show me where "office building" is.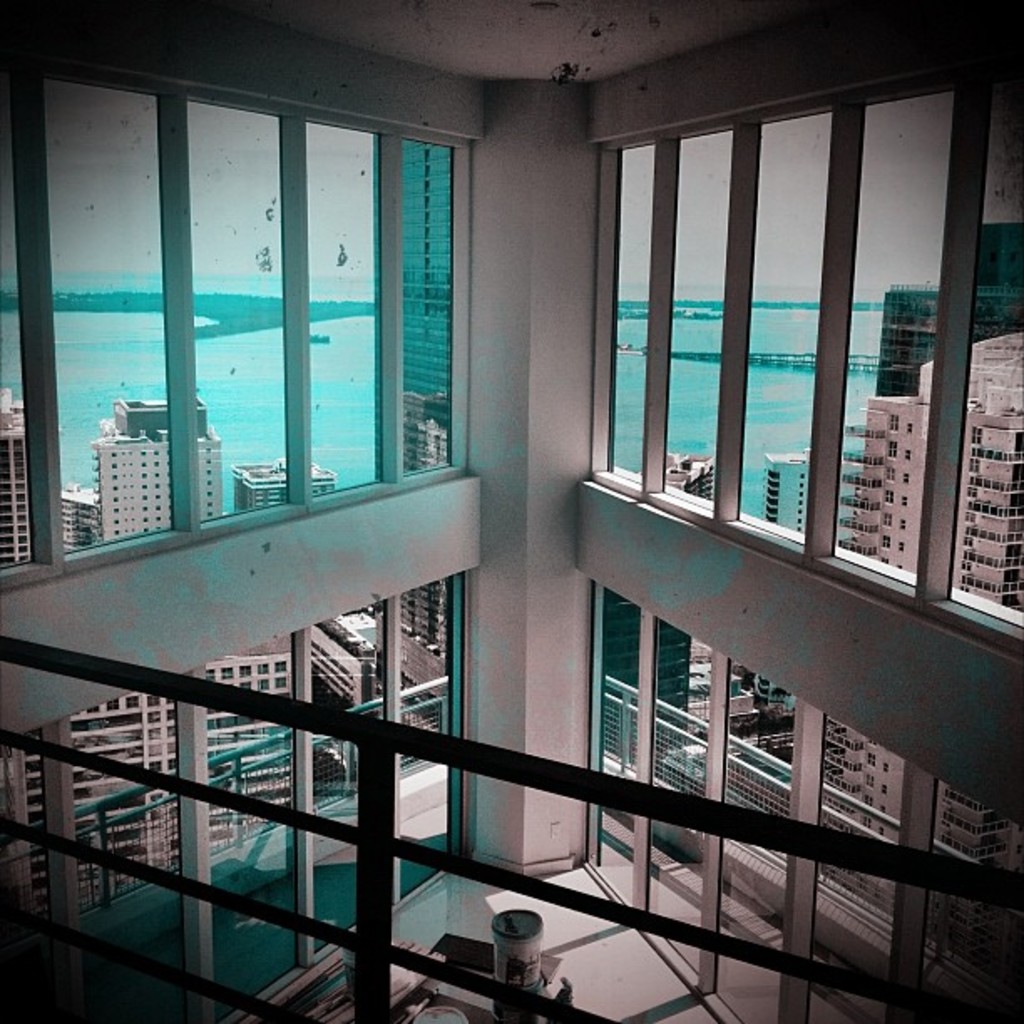
"office building" is at [x1=0, y1=0, x2=1022, y2=1022].
